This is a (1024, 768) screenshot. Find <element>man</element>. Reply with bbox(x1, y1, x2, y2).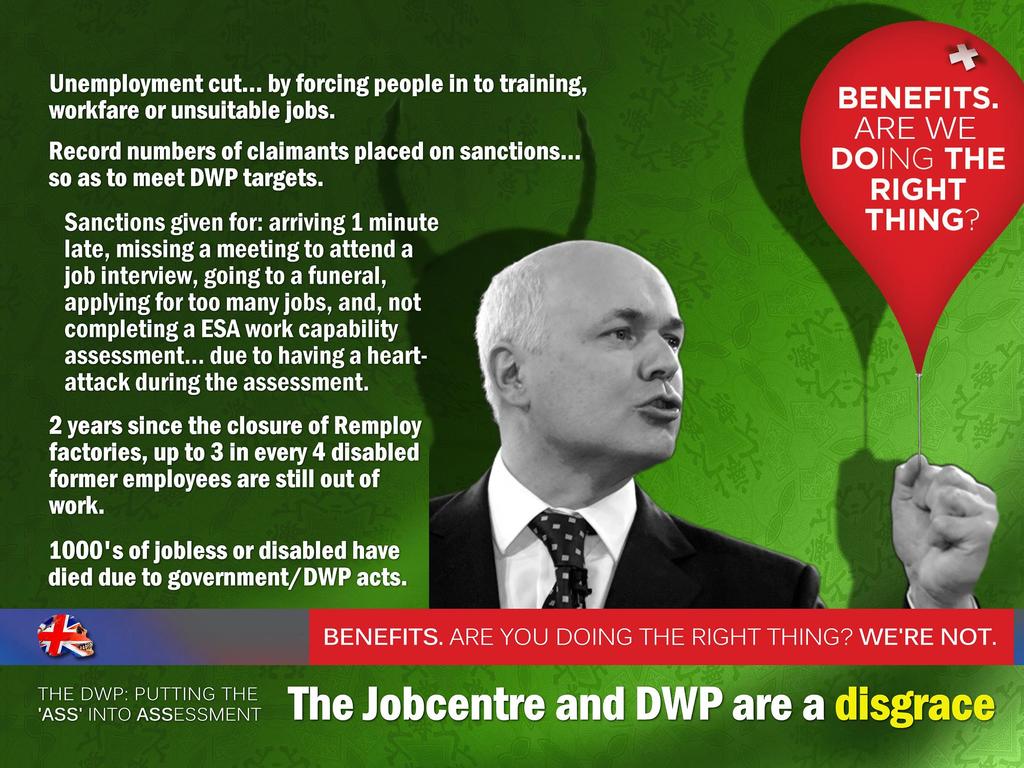
bbox(429, 237, 996, 611).
